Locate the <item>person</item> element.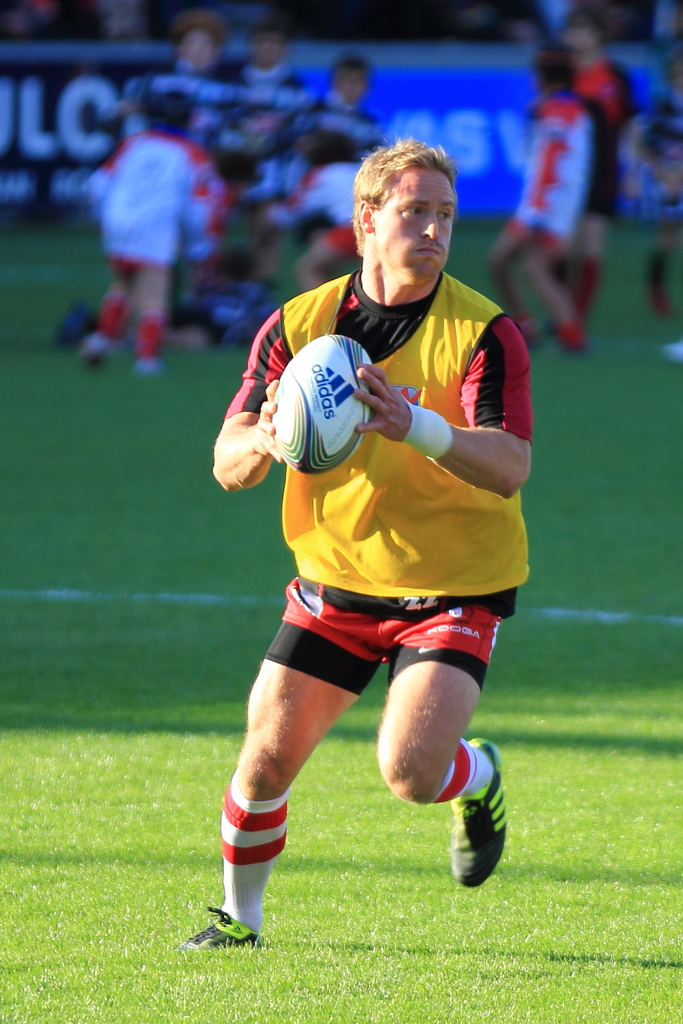
Element bbox: x1=193, y1=159, x2=539, y2=957.
